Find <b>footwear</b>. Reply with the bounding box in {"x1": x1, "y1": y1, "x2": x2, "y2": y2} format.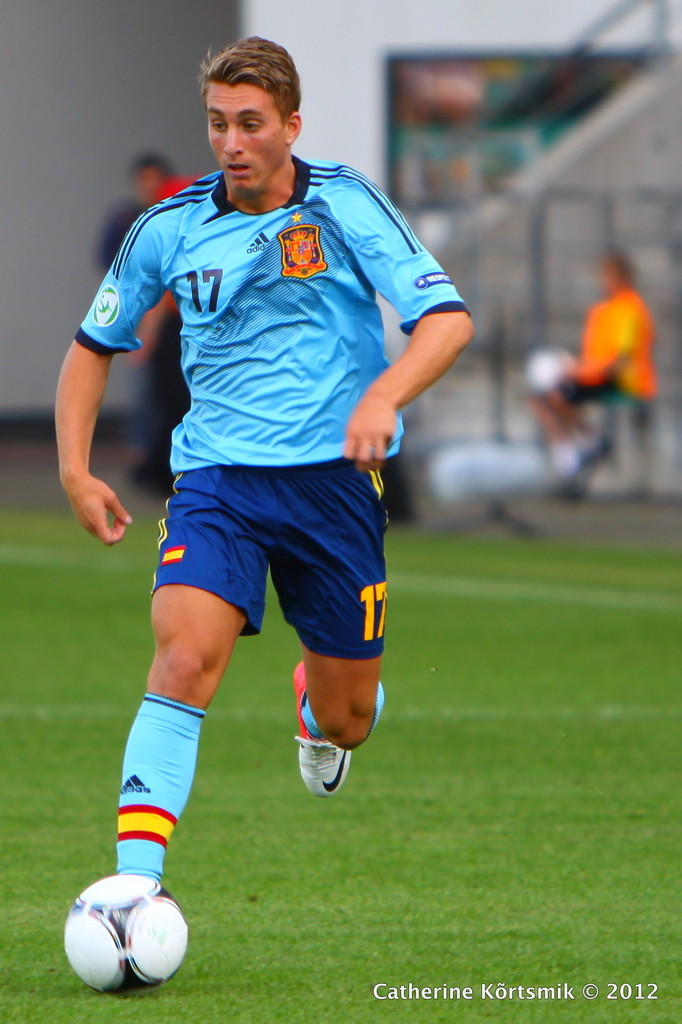
{"x1": 291, "y1": 664, "x2": 352, "y2": 792}.
